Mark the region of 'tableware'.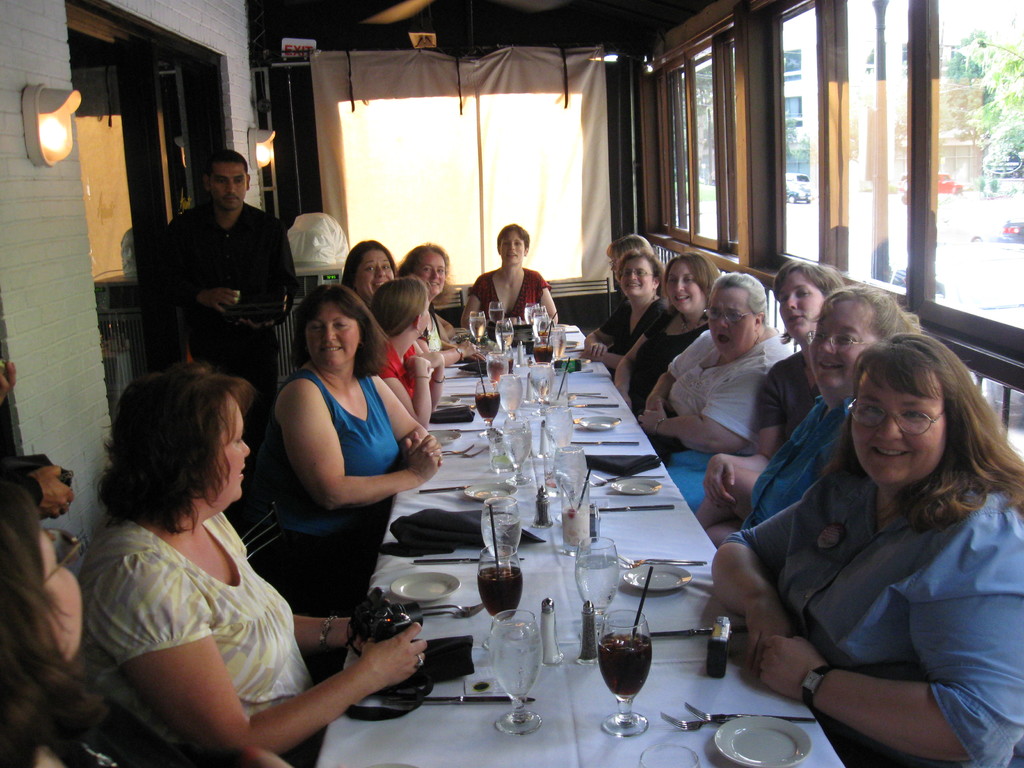
Region: <box>528,362,557,400</box>.
